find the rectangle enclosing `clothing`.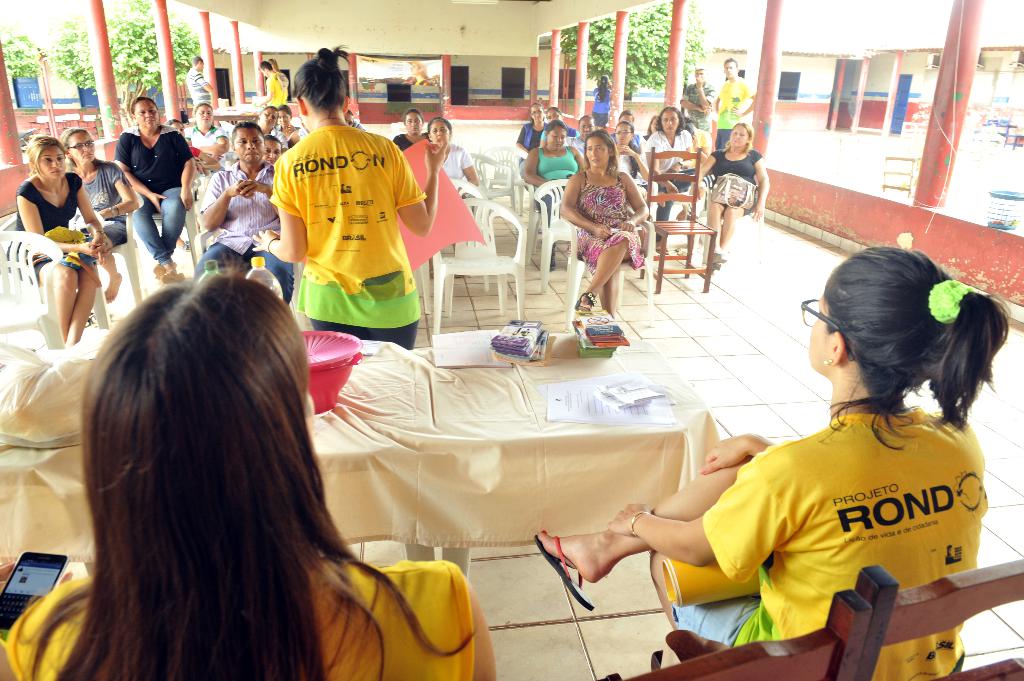
<region>79, 160, 125, 252</region>.
